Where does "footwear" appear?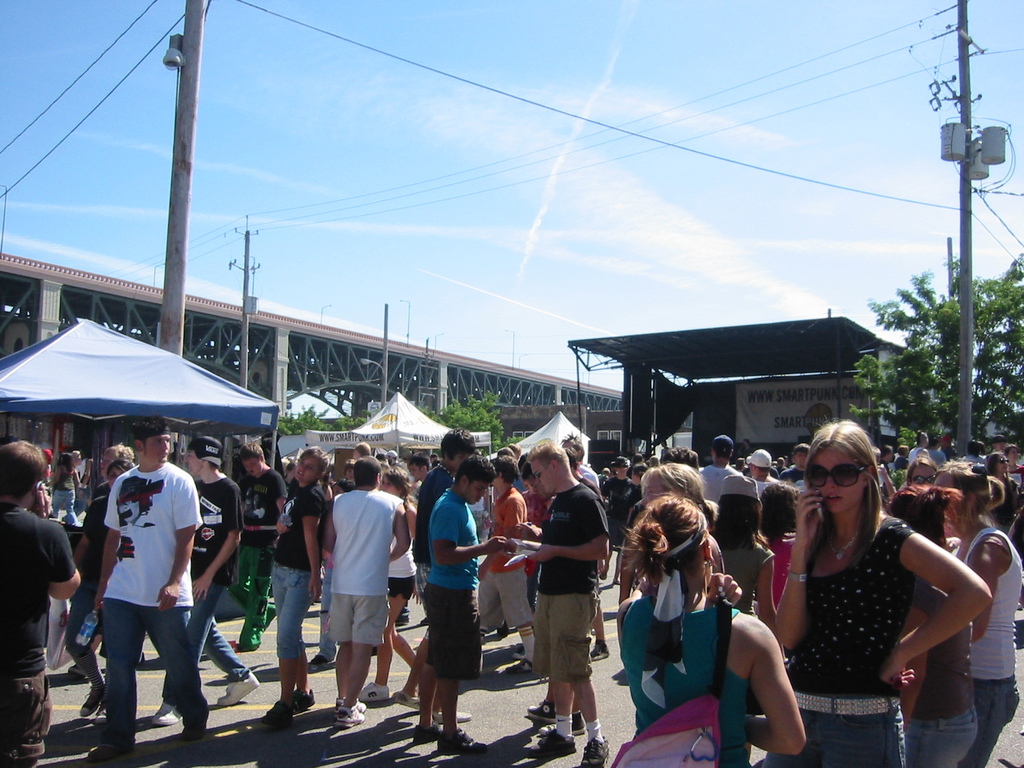
Appears at (x1=332, y1=698, x2=369, y2=720).
